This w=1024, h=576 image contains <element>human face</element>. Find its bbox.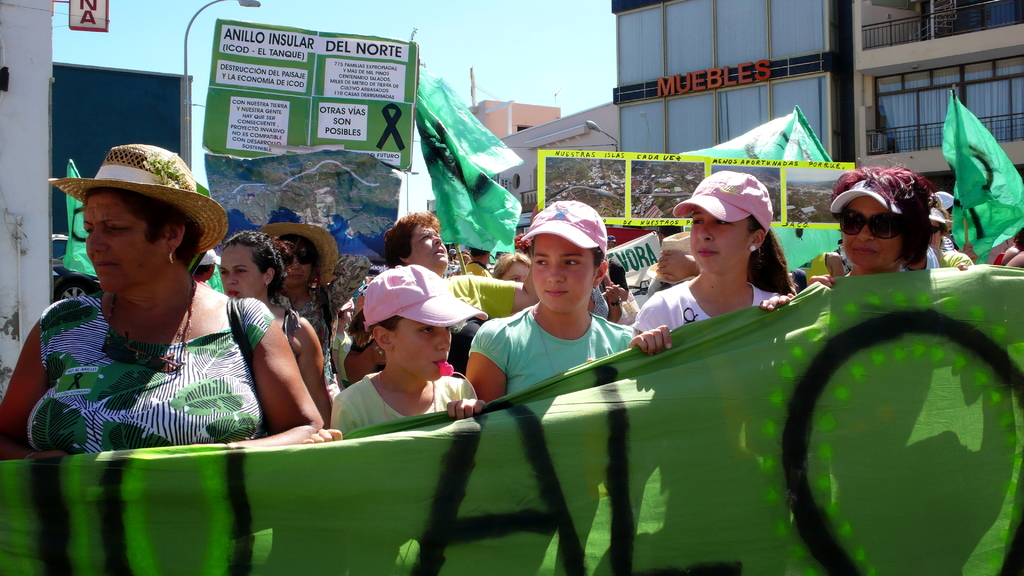
left=500, top=256, right=526, bottom=286.
